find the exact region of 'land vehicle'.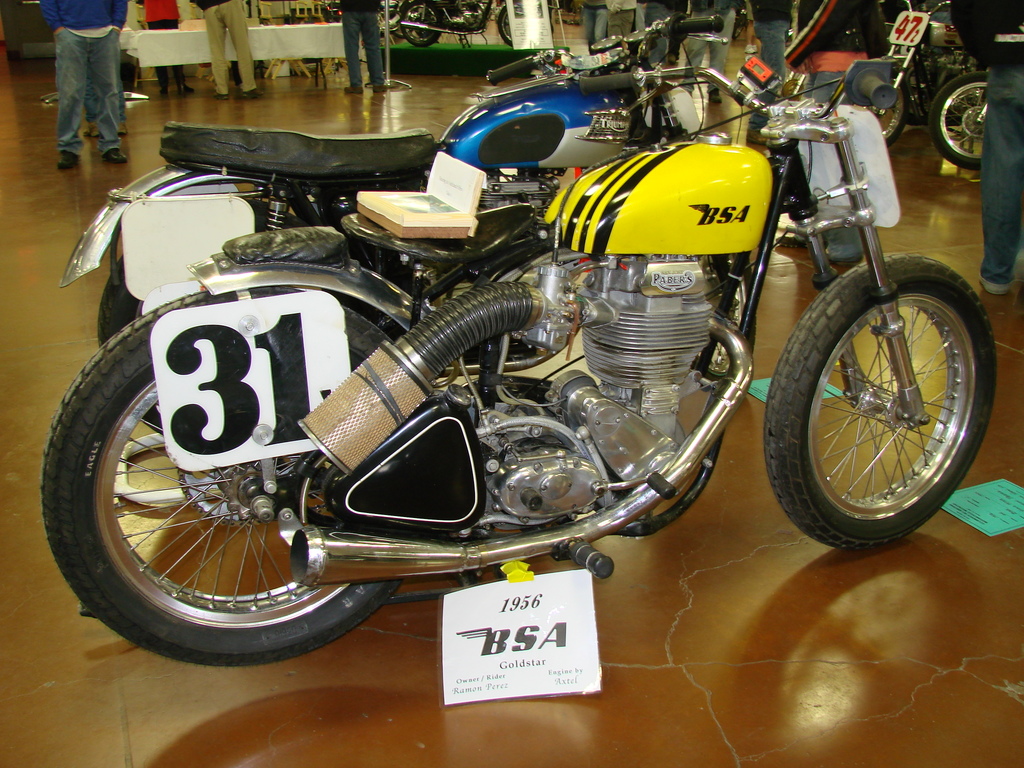
Exact region: [39, 66, 1002, 668].
